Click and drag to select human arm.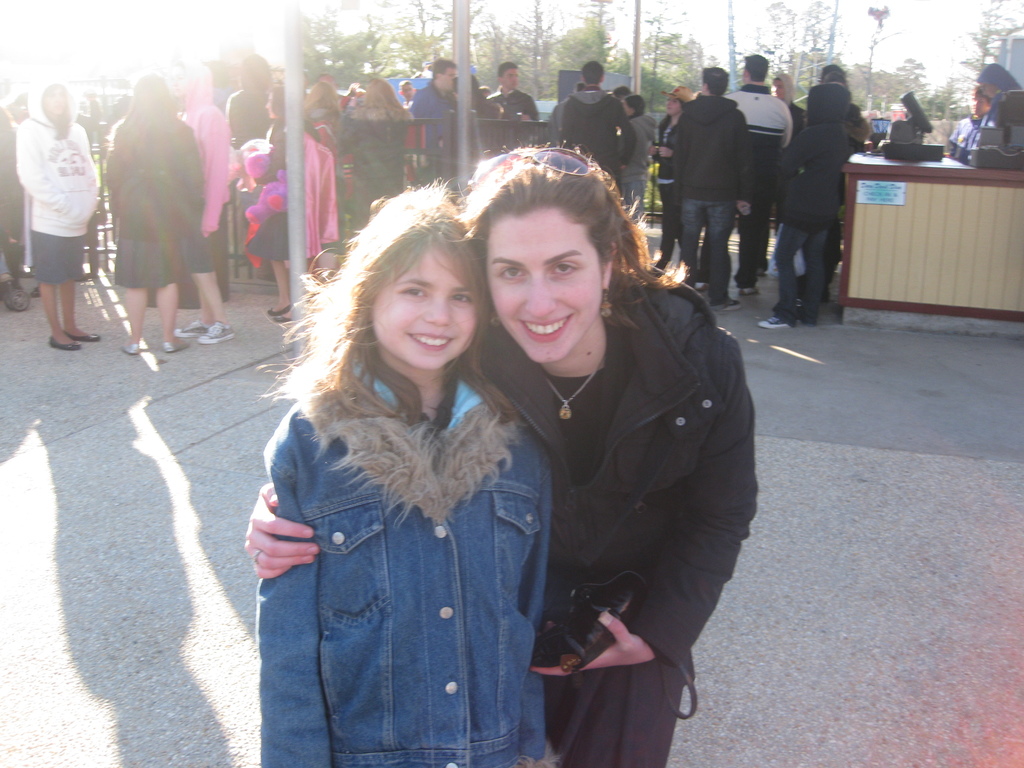
Selection: box(527, 332, 758, 681).
